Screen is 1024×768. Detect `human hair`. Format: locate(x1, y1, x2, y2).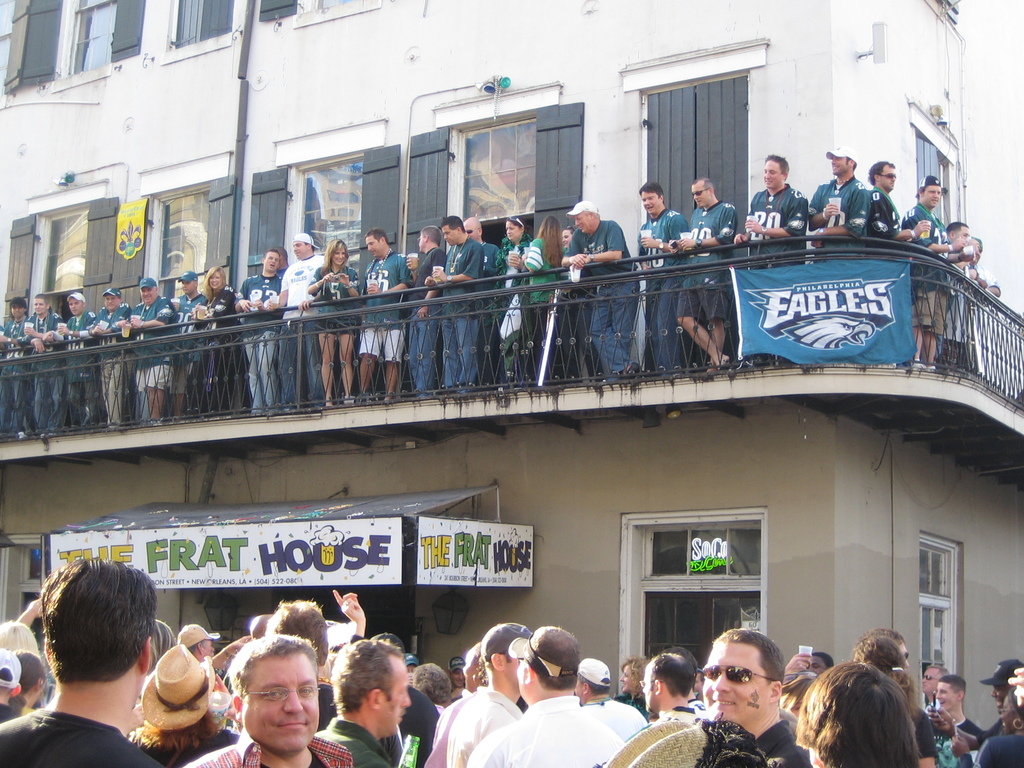
locate(525, 623, 582, 688).
